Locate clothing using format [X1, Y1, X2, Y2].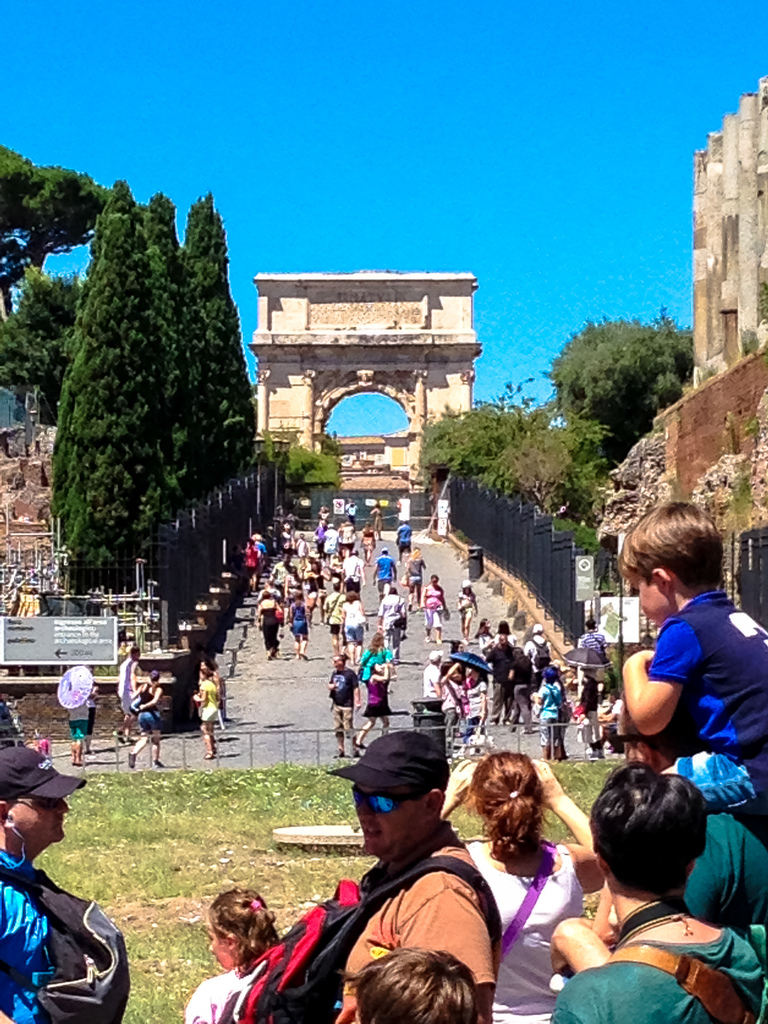
[550, 922, 767, 1023].
